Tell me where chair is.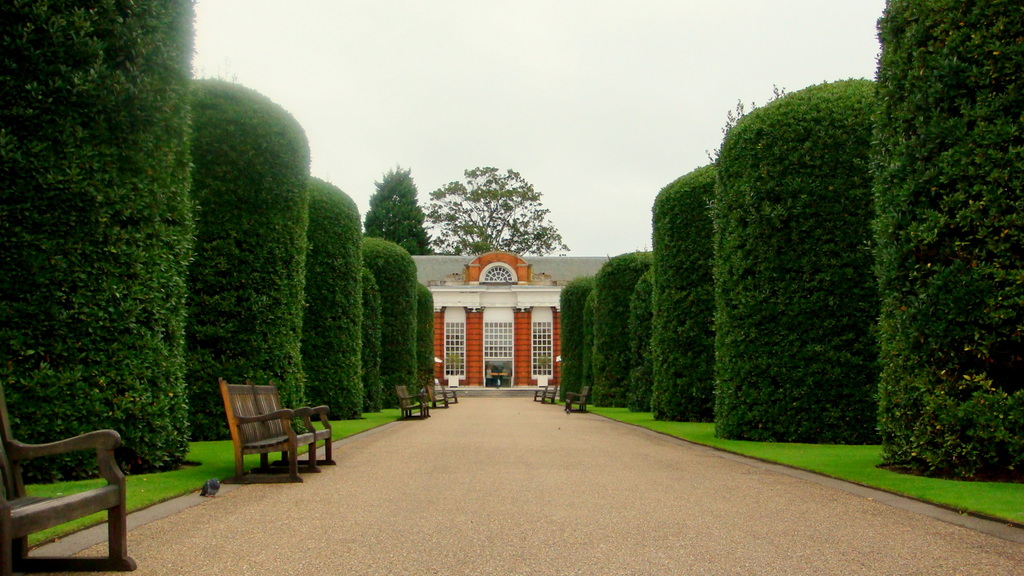
chair is at l=425, t=382, r=449, b=410.
